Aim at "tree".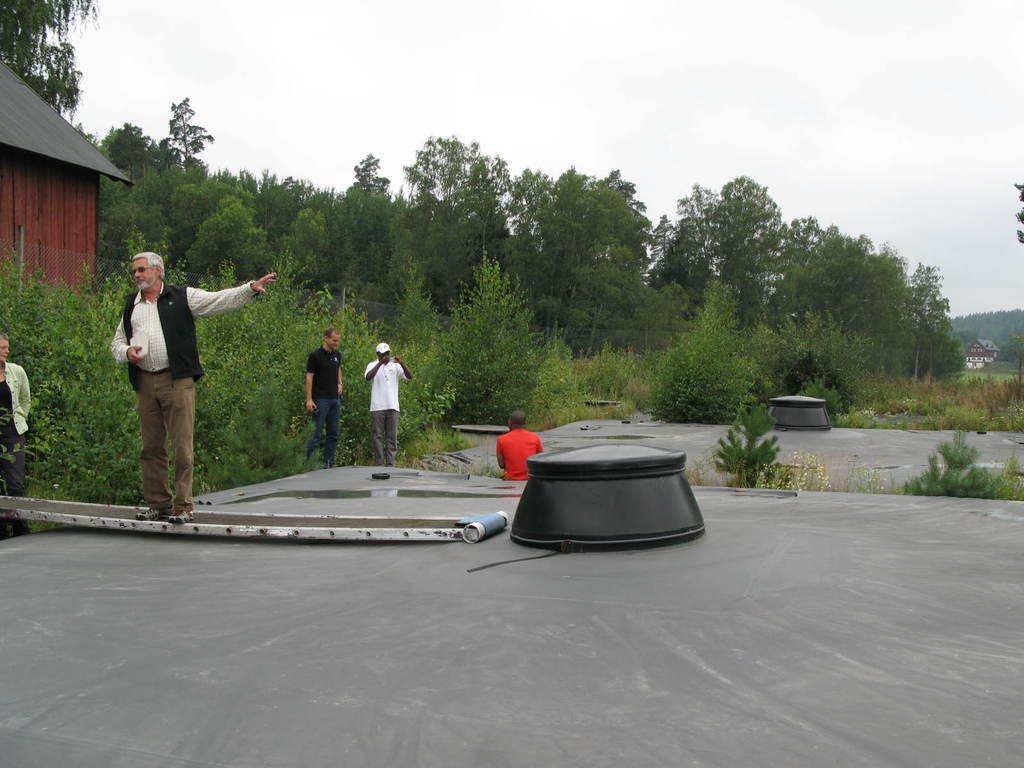
Aimed at [341, 150, 395, 193].
